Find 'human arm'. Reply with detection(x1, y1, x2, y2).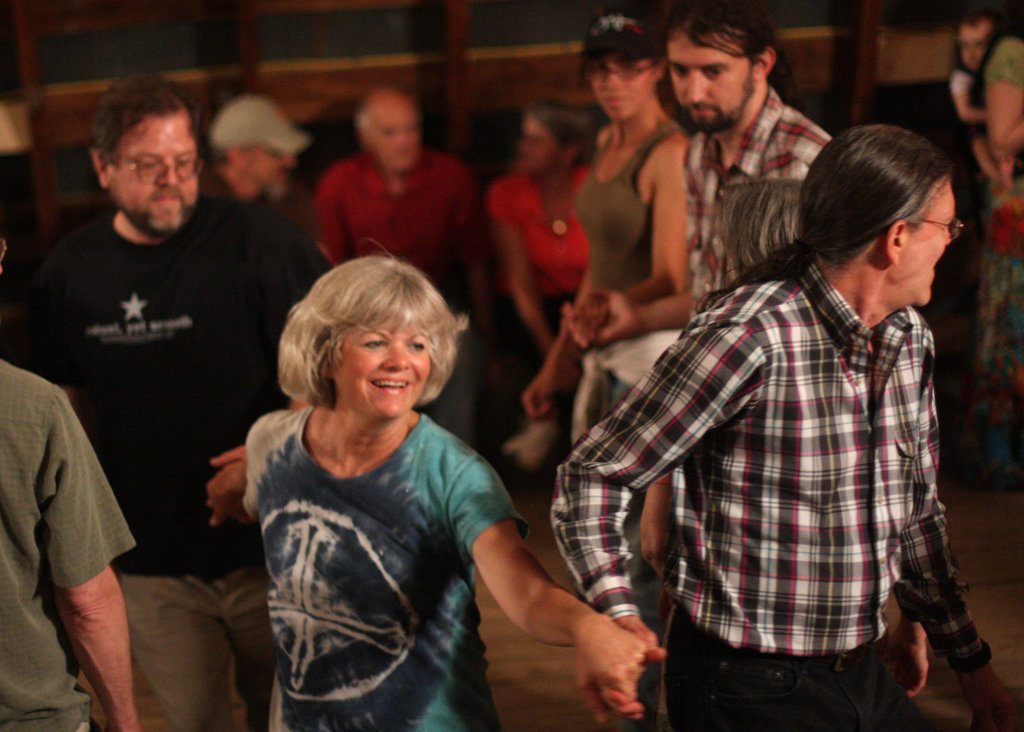
detection(566, 152, 698, 355).
